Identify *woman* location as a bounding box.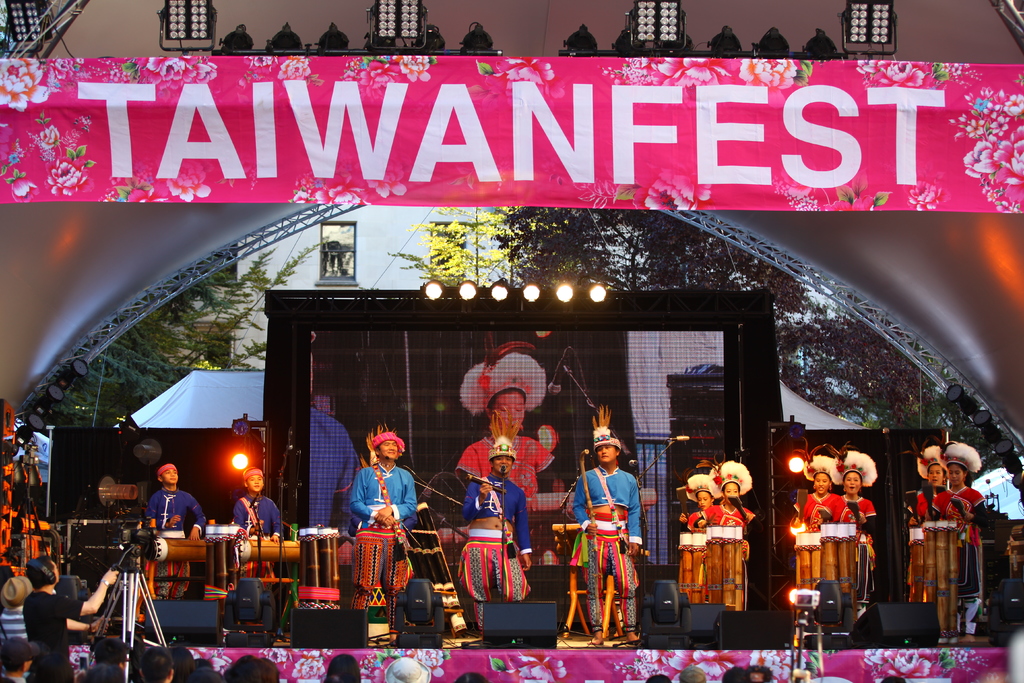
[x1=908, y1=443, x2=940, y2=592].
